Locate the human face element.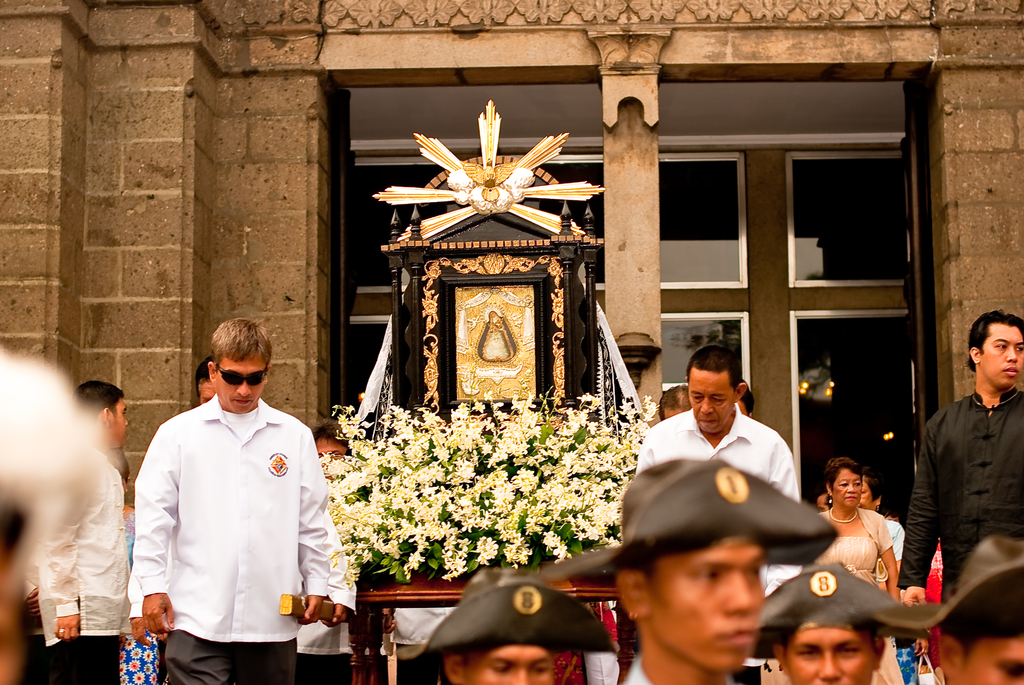
Element bbox: <box>313,441,346,479</box>.
